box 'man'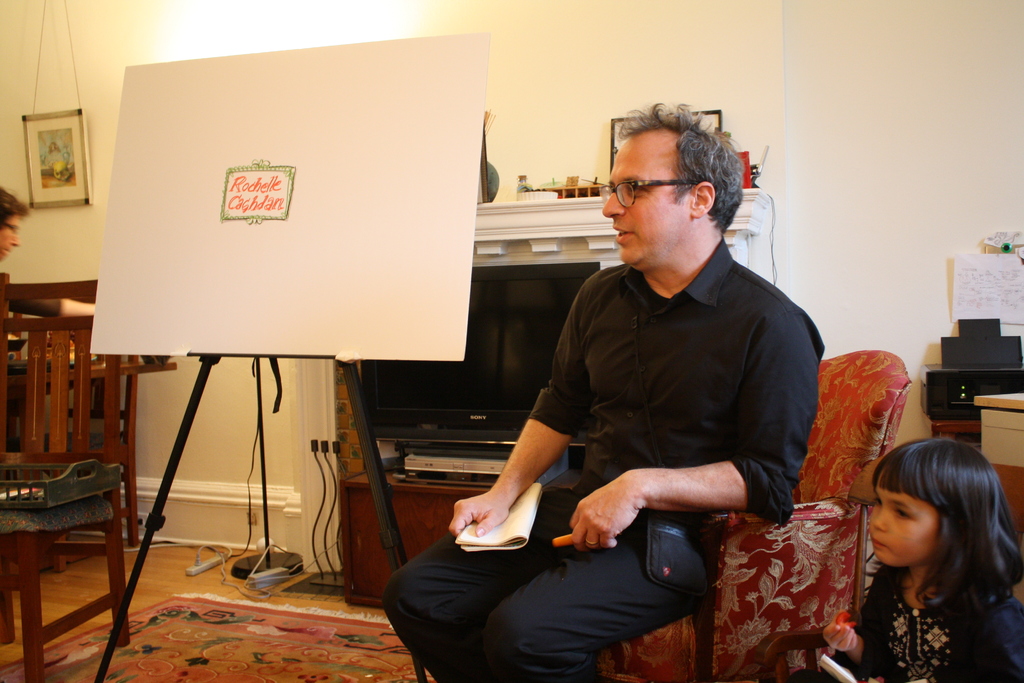
<box>372,96,829,682</box>
